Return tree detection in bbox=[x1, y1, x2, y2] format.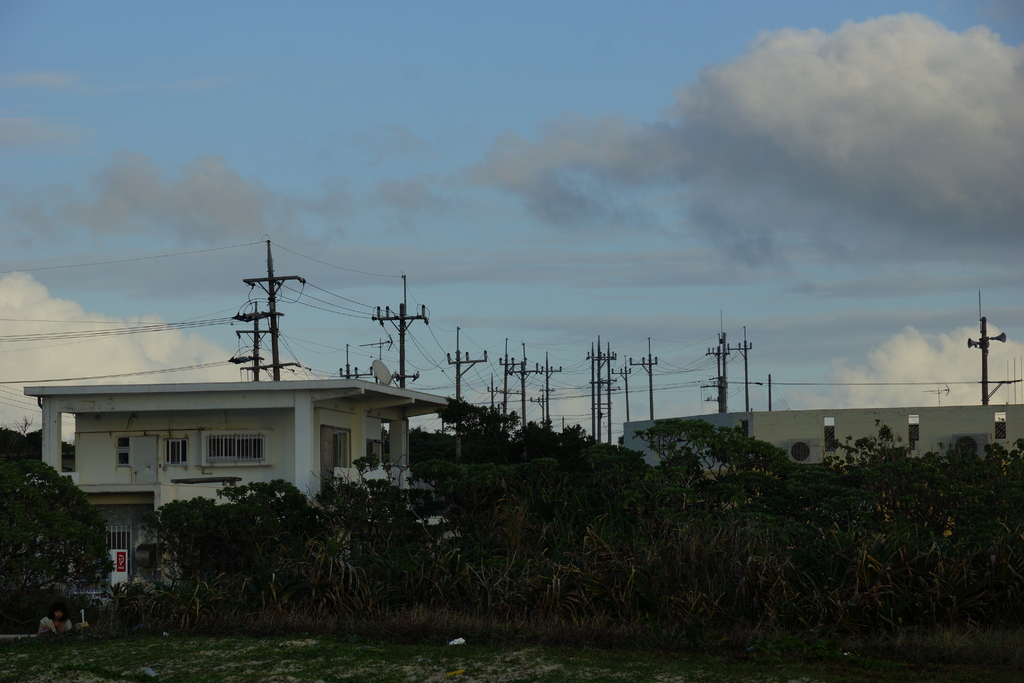
bbox=[637, 417, 712, 497].
